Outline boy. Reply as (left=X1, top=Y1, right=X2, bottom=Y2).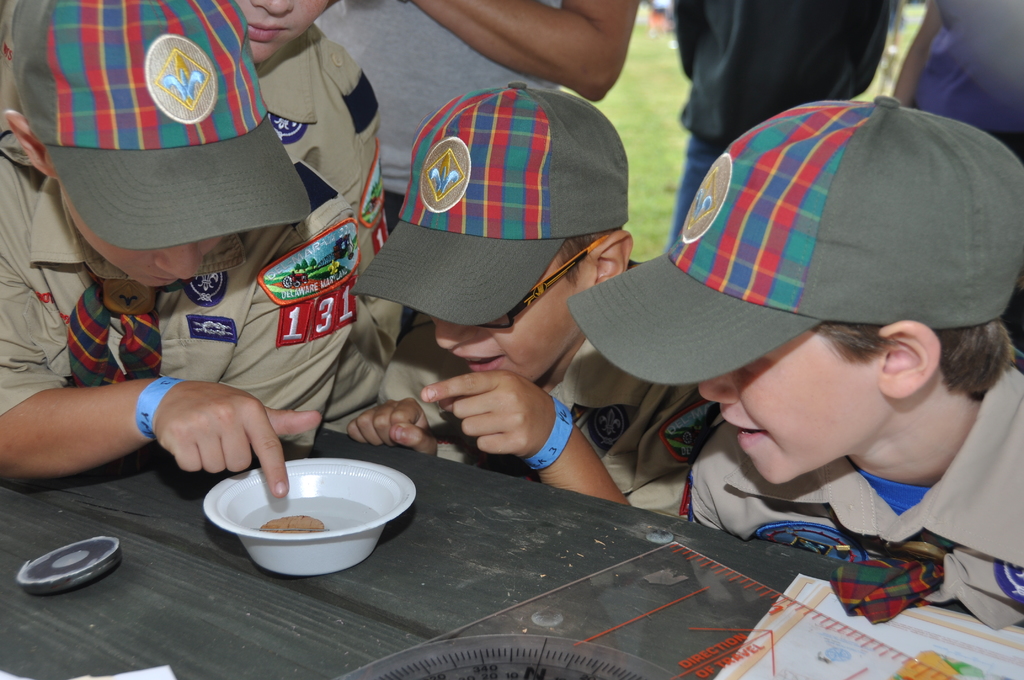
(left=564, top=93, right=1023, bottom=628).
